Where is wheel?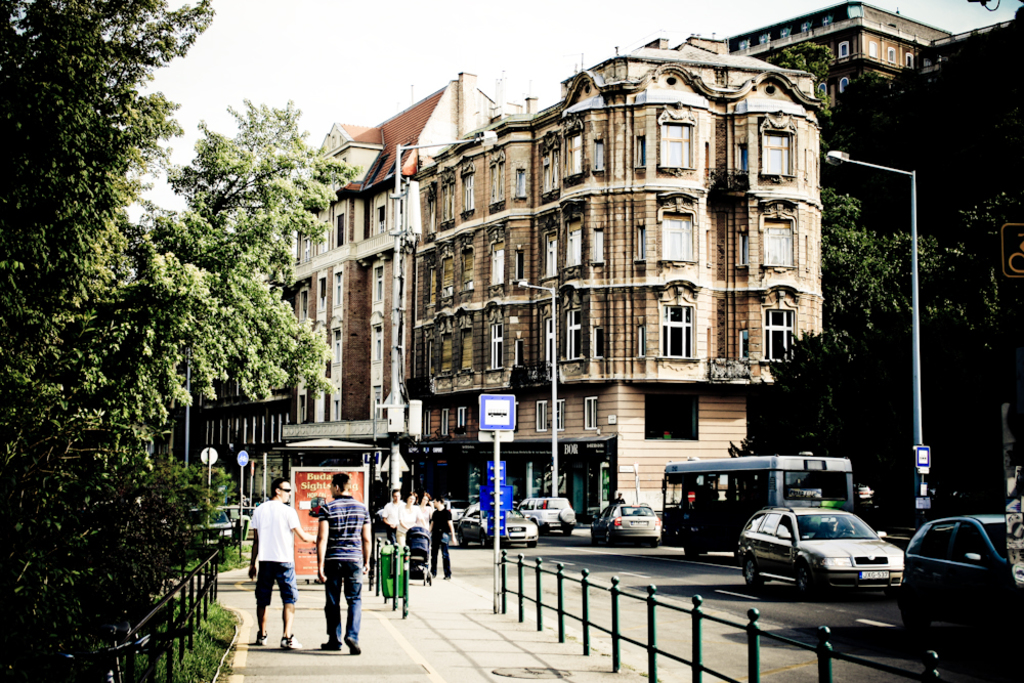
box=[606, 529, 615, 546].
